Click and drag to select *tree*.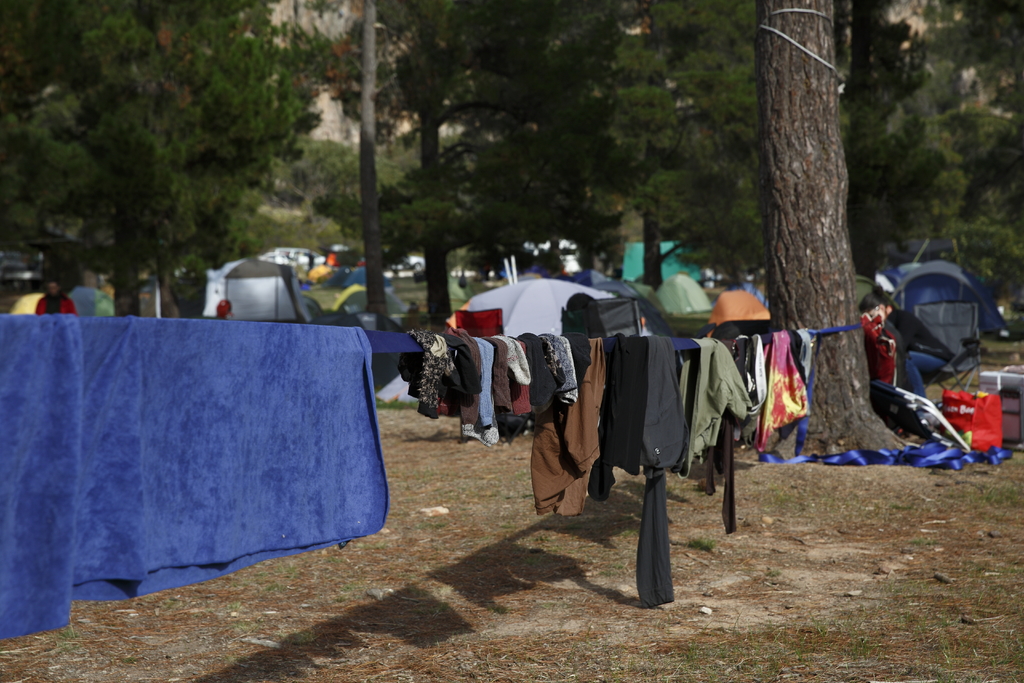
Selection: rect(735, 0, 915, 458).
